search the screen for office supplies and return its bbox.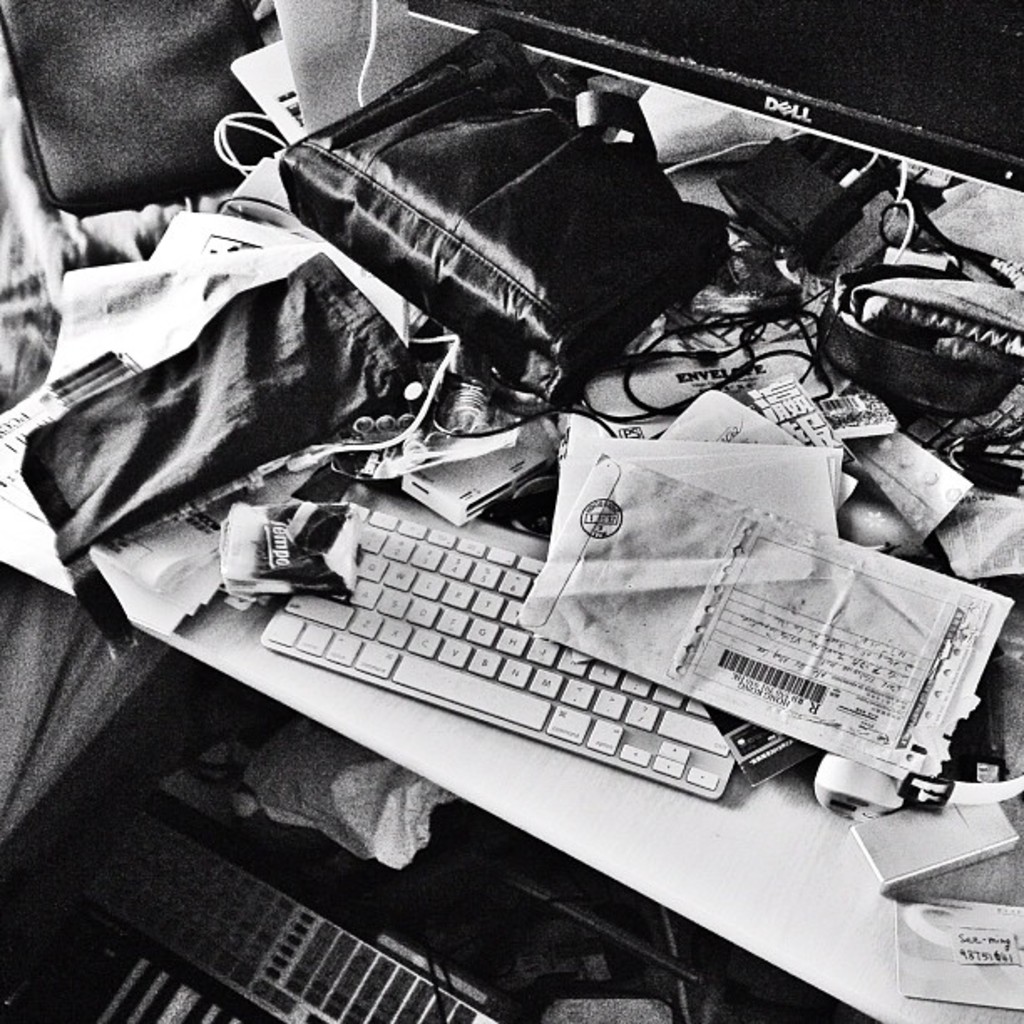
Found: 724, 142, 865, 253.
